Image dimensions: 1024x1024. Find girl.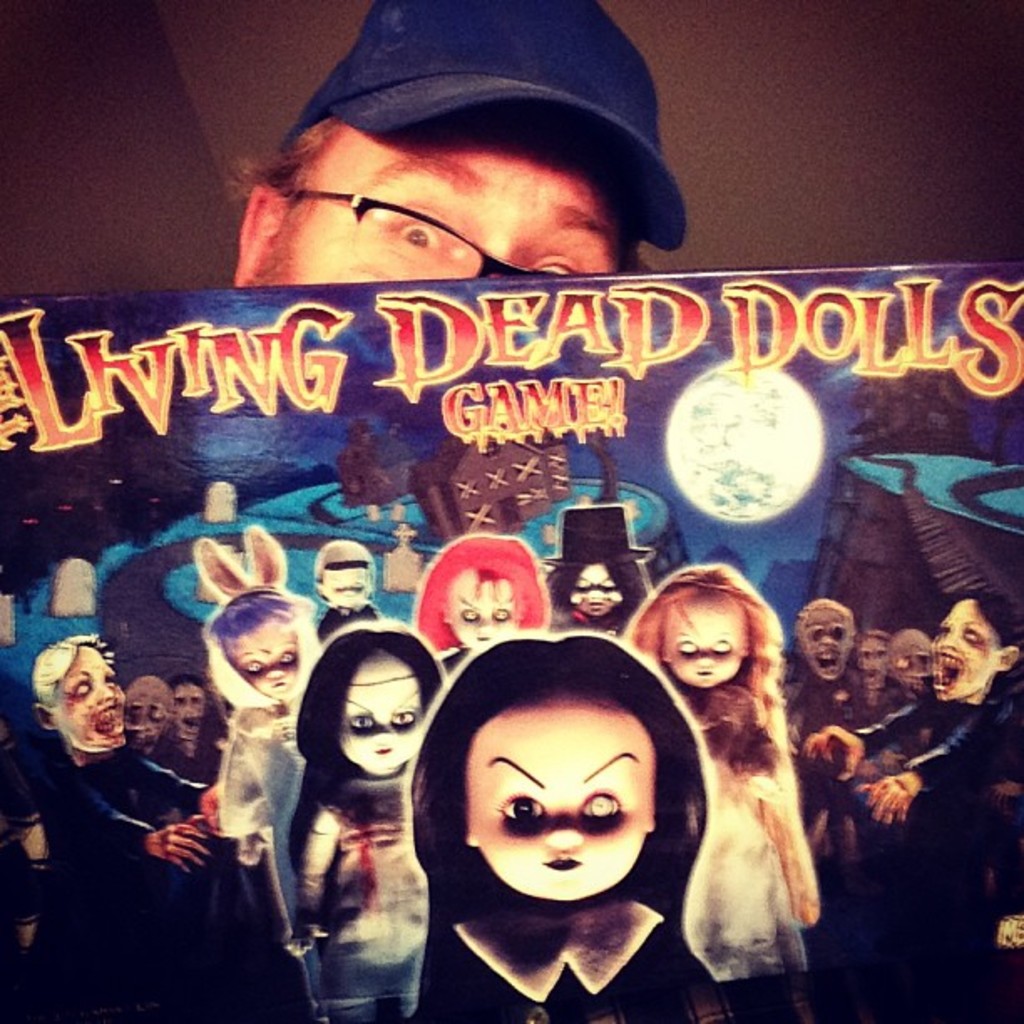
detection(606, 557, 827, 1019).
